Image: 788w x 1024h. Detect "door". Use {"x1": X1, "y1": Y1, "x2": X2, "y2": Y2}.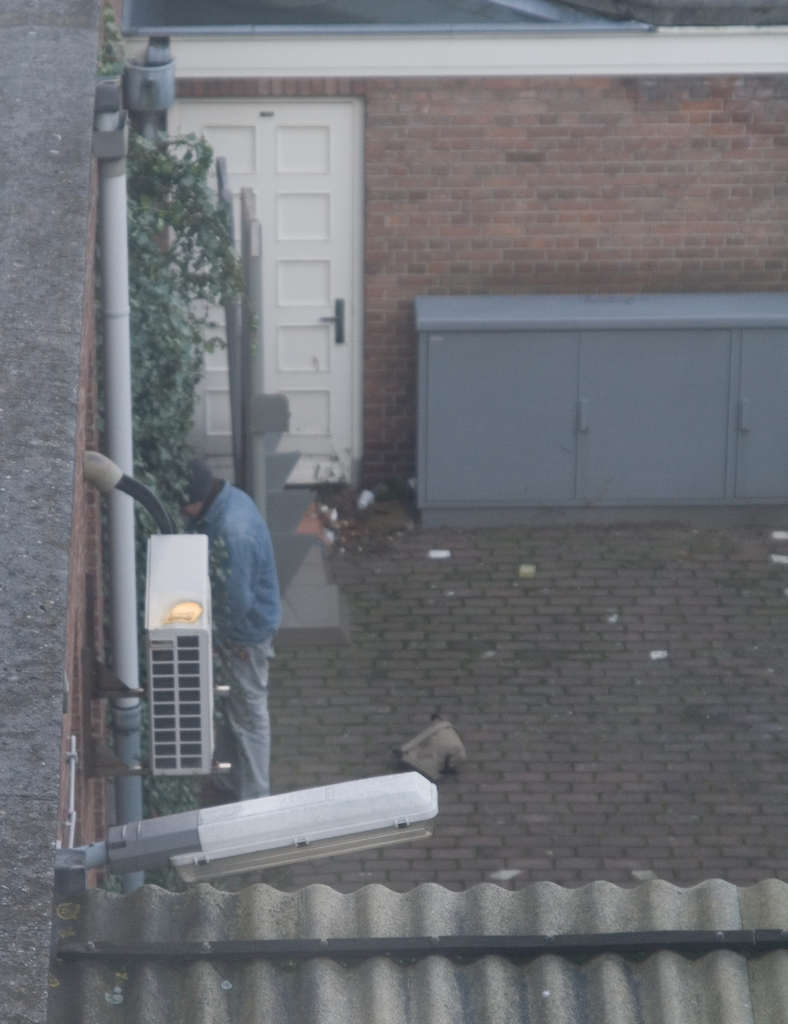
{"x1": 221, "y1": 106, "x2": 357, "y2": 492}.
